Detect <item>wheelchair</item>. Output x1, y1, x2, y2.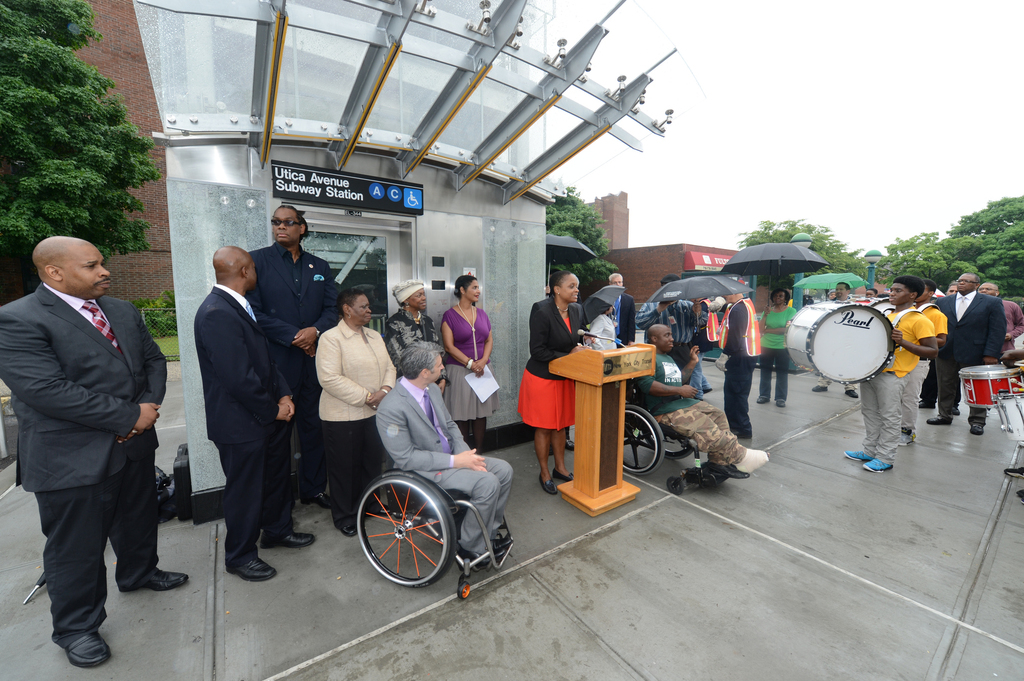
621, 380, 724, 497.
